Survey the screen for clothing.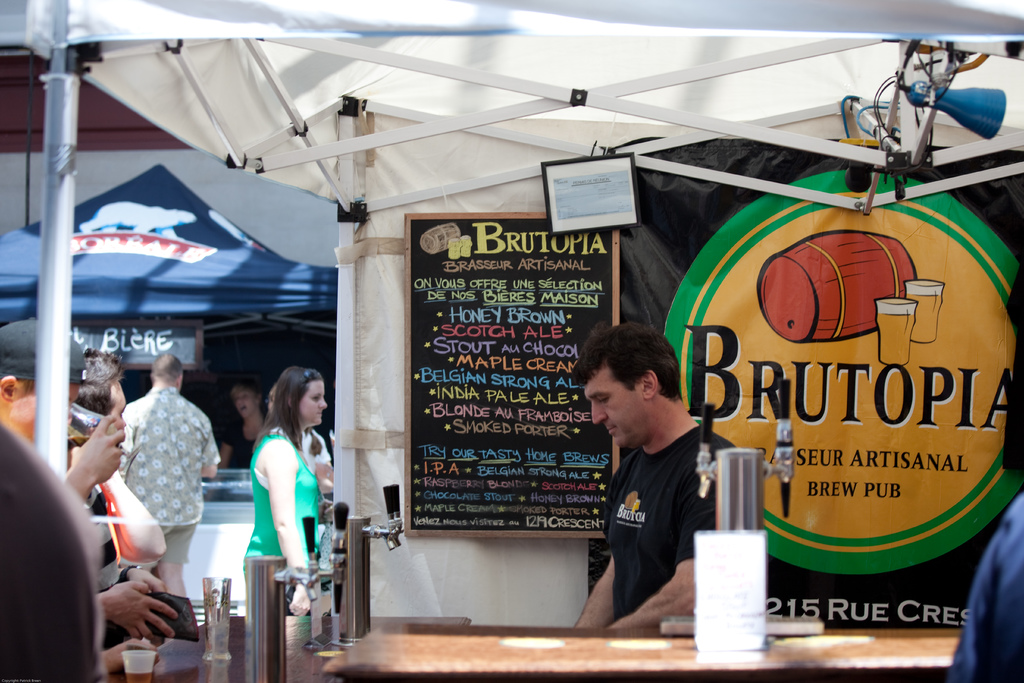
Survey found: x1=243 y1=427 x2=319 y2=618.
